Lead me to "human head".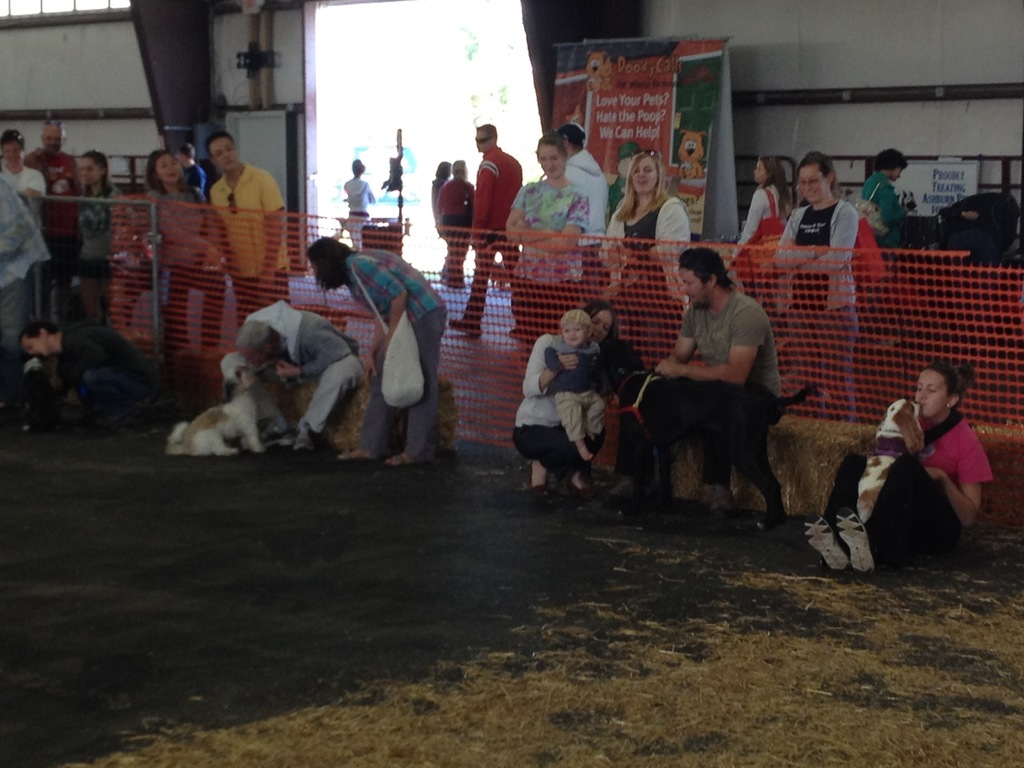
Lead to [208, 134, 239, 170].
